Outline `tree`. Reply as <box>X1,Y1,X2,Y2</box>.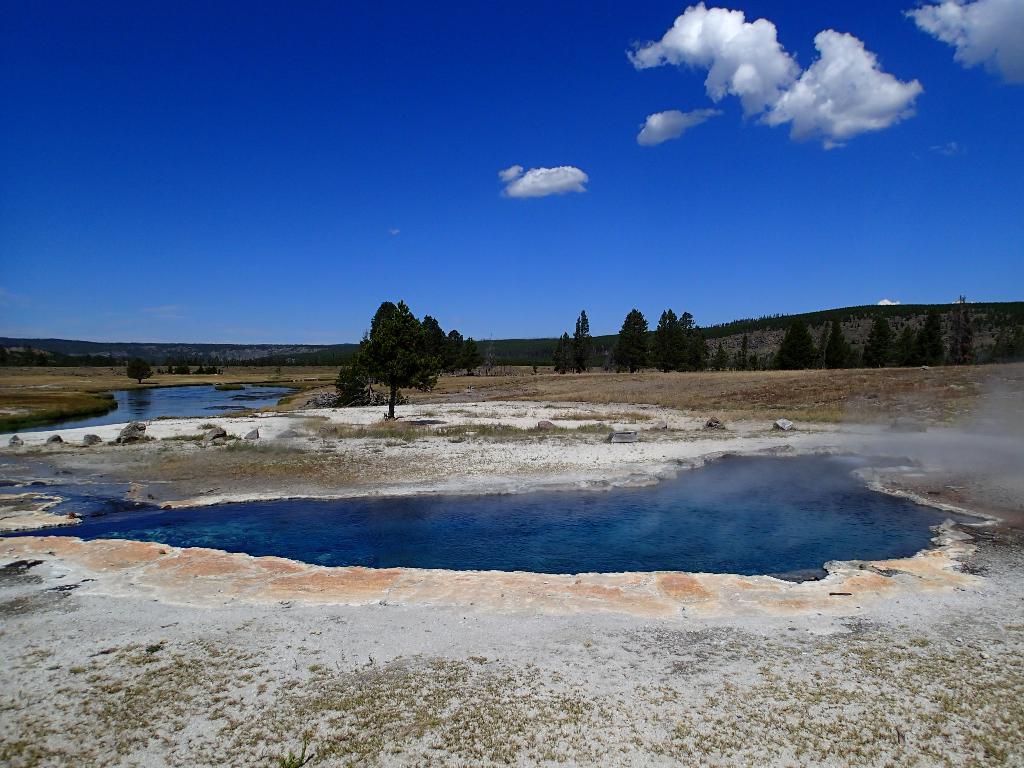
<box>484,337,499,373</box>.
